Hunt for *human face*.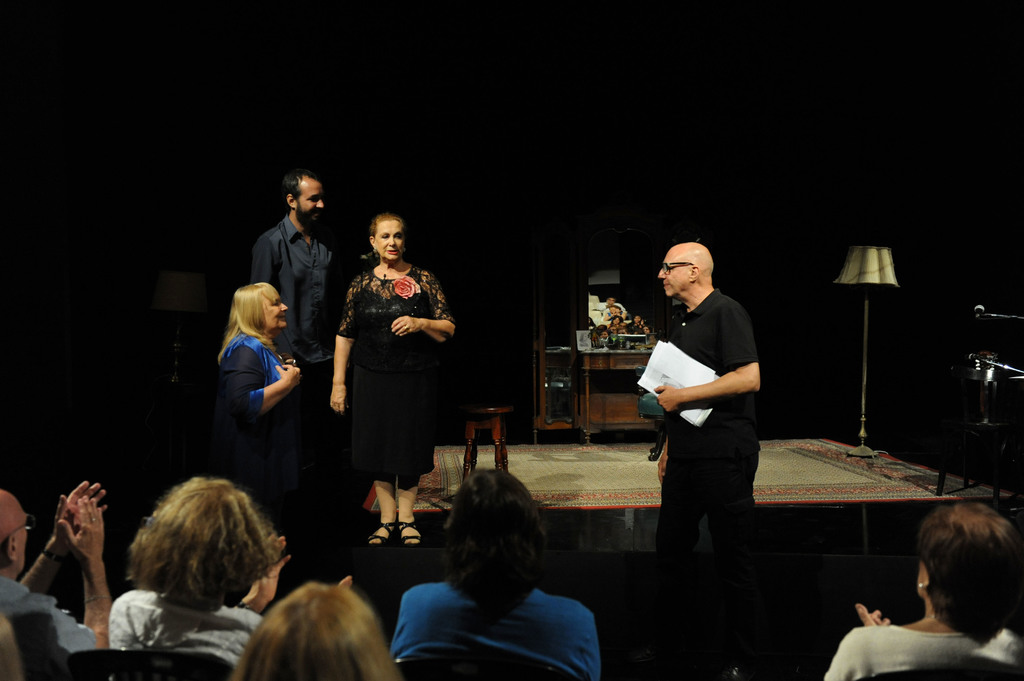
Hunted down at [left=18, top=516, right=29, bottom=566].
